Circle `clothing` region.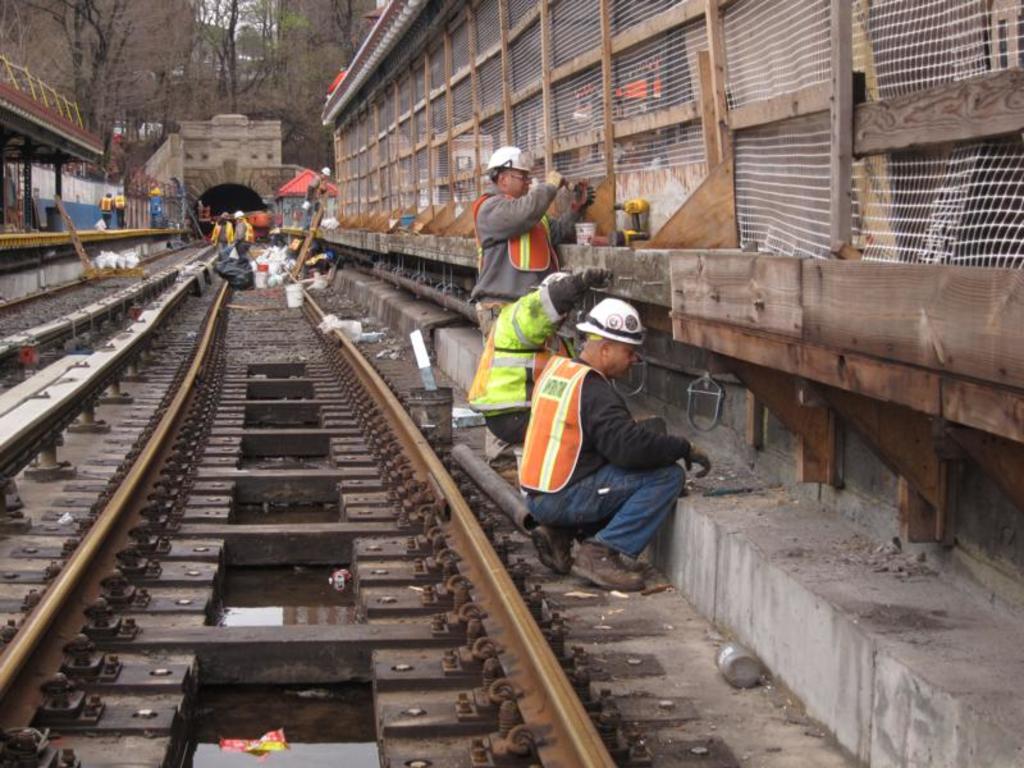
Region: bbox=[99, 195, 109, 230].
